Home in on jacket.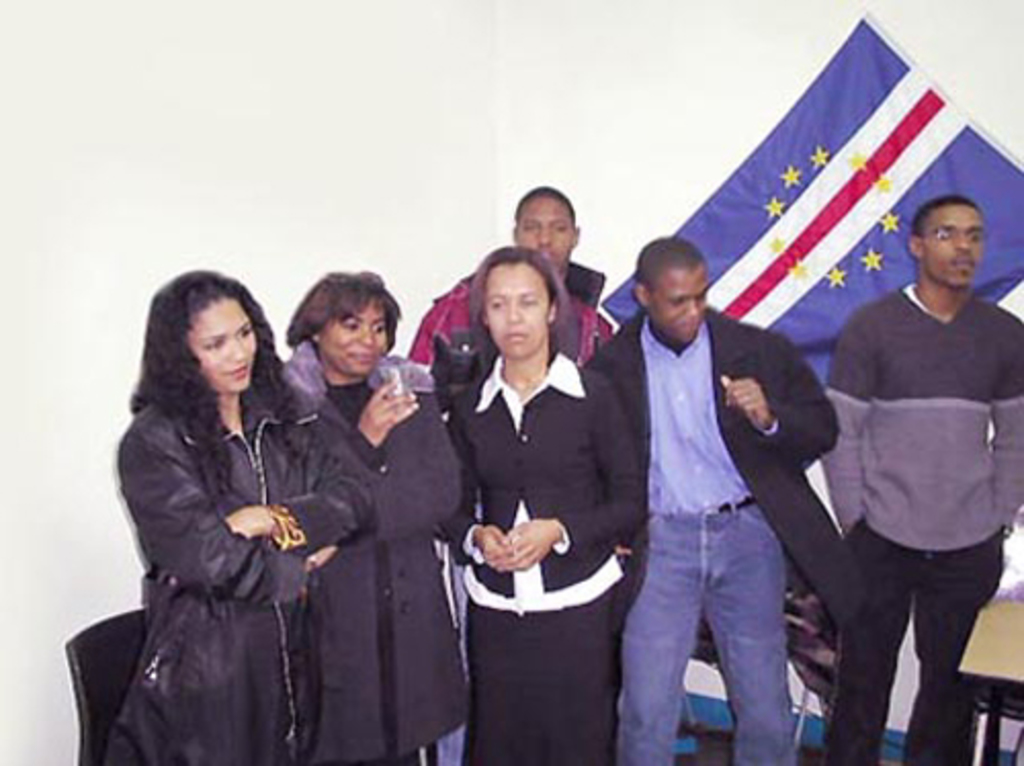
Homed in at region(74, 320, 391, 743).
